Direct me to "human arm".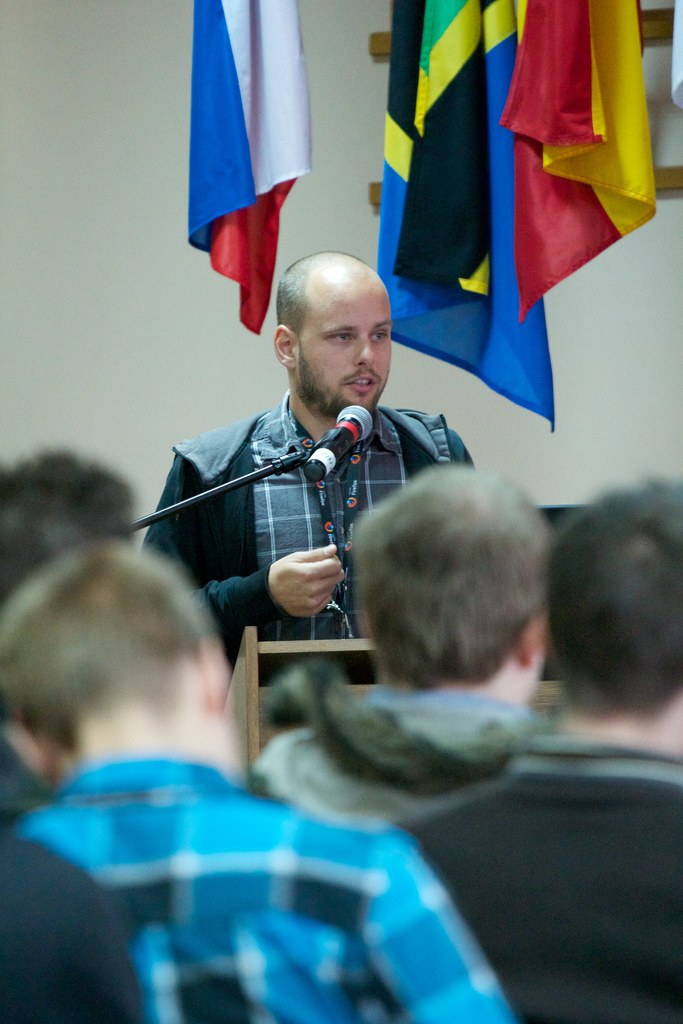
Direction: [337,824,516,1023].
